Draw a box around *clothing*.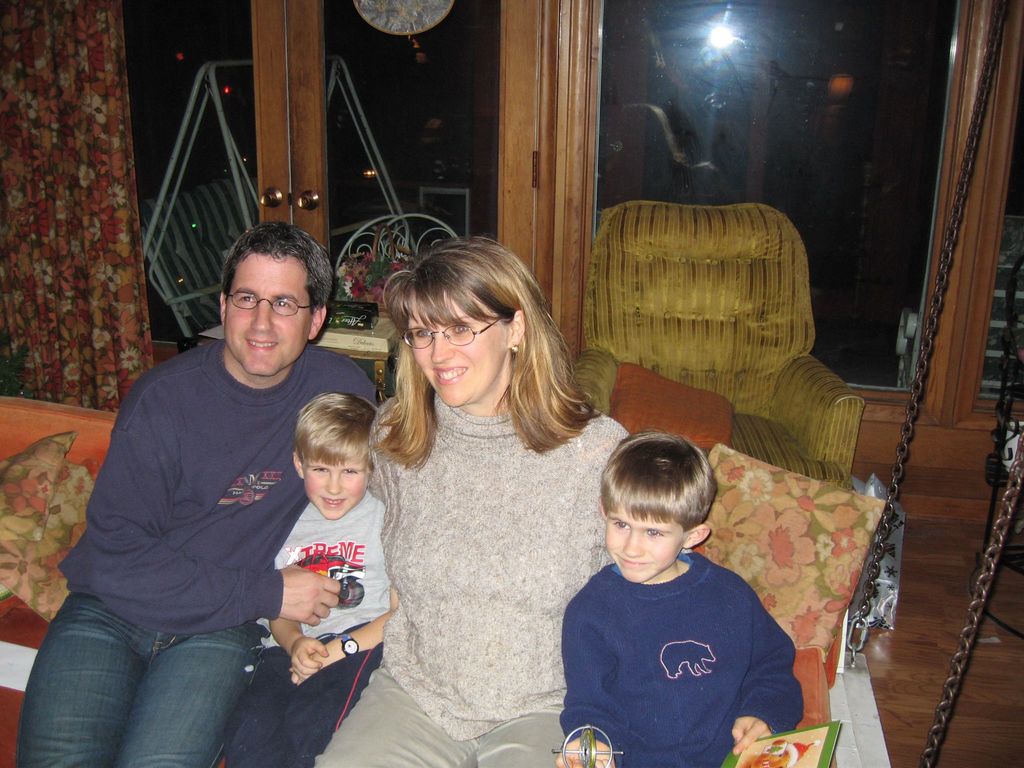
222, 481, 397, 767.
